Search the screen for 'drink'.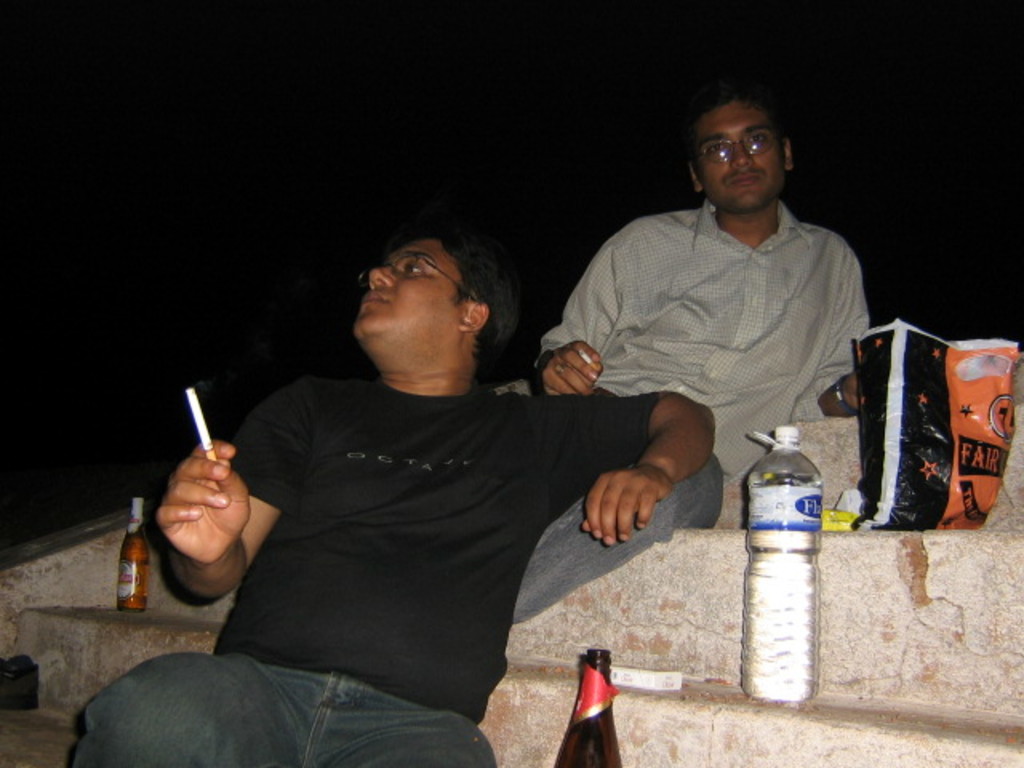
Found at 738 403 829 714.
